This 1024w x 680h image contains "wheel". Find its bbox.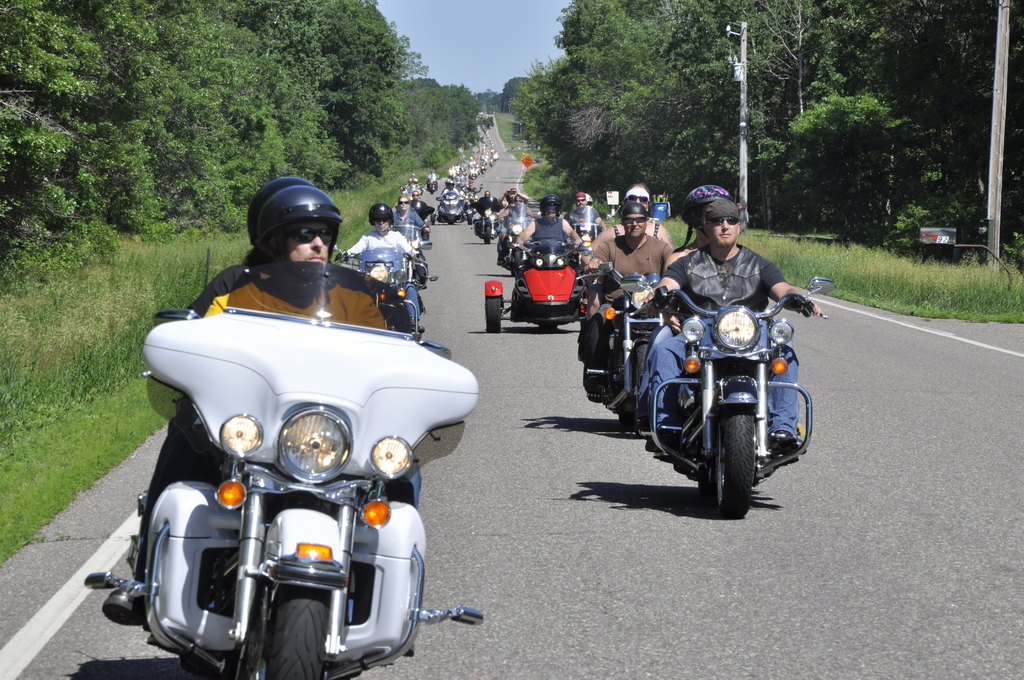
[x1=635, y1=343, x2=650, y2=423].
